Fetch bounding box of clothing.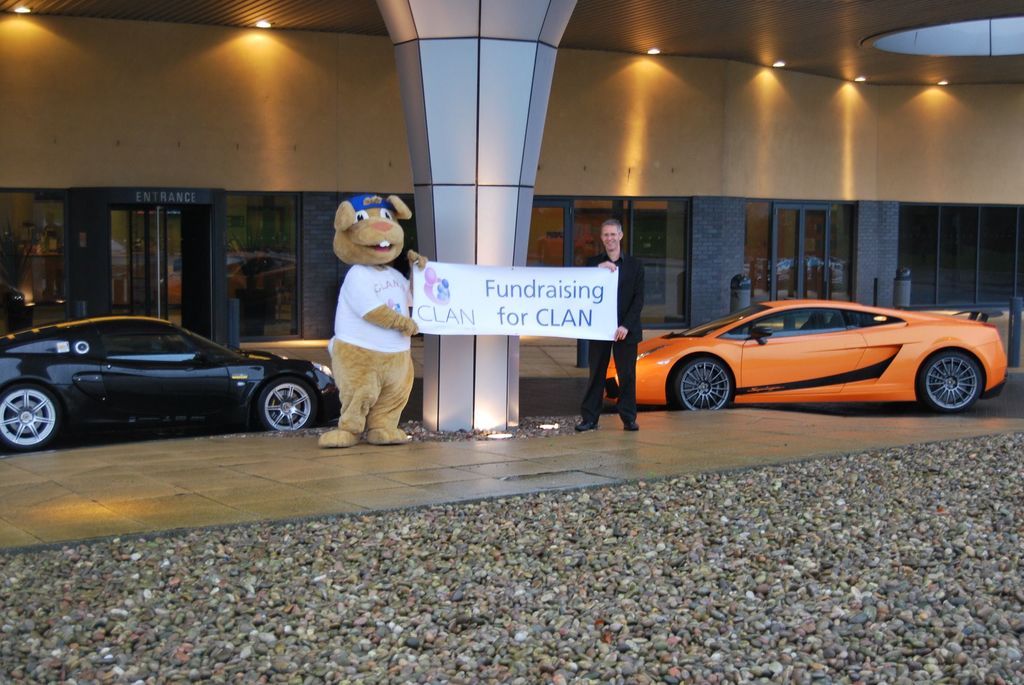
Bbox: (314, 226, 420, 429).
